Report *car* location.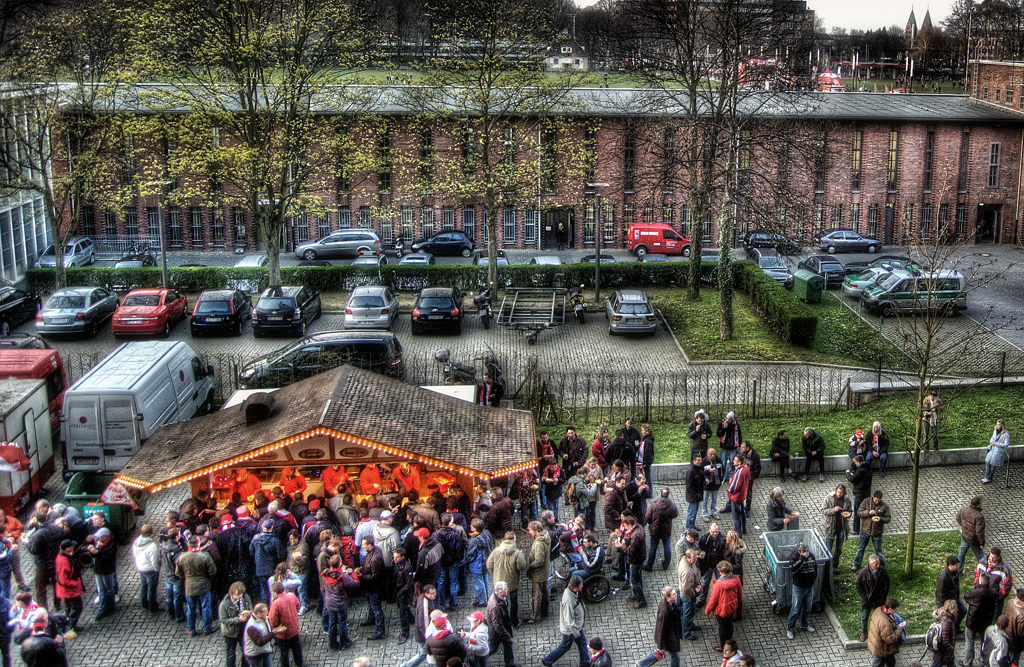
Report: detection(230, 252, 269, 280).
